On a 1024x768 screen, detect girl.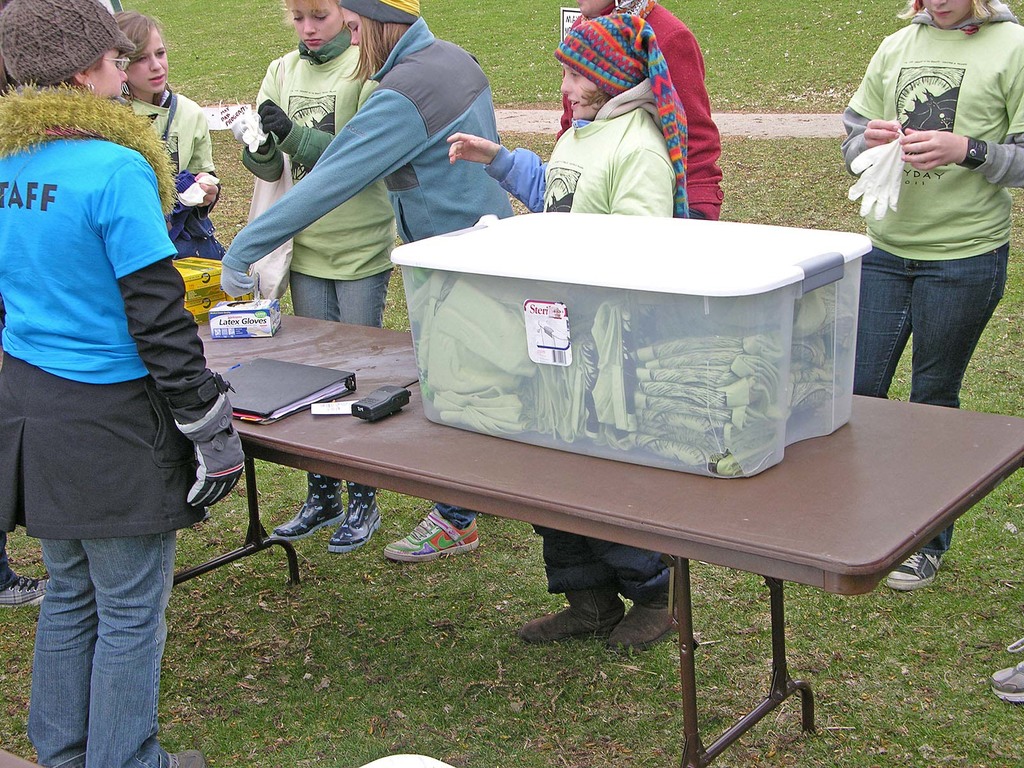
[444,14,686,654].
